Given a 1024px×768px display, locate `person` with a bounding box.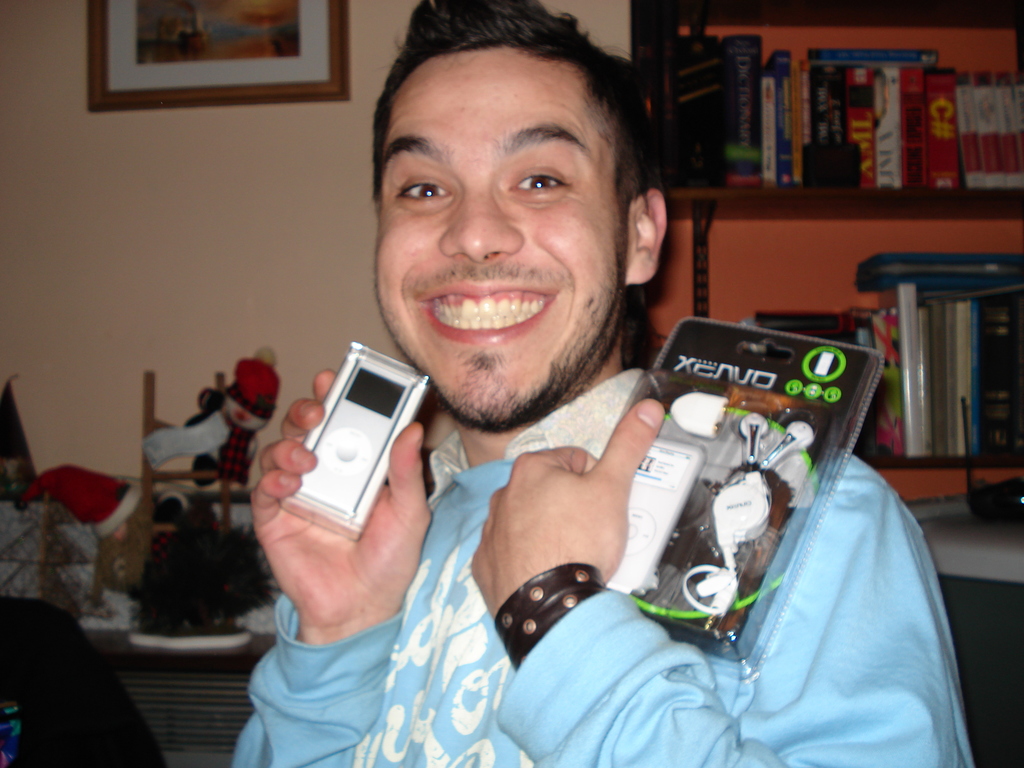
Located: box=[0, 598, 169, 767].
